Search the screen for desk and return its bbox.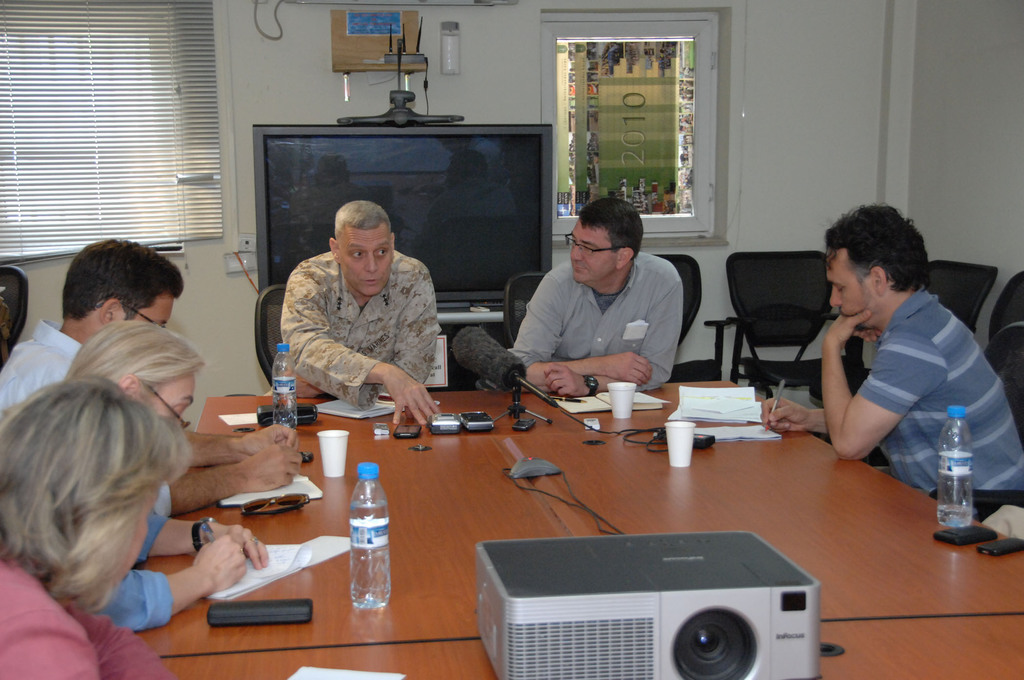
Found: 129 379 1016 656.
